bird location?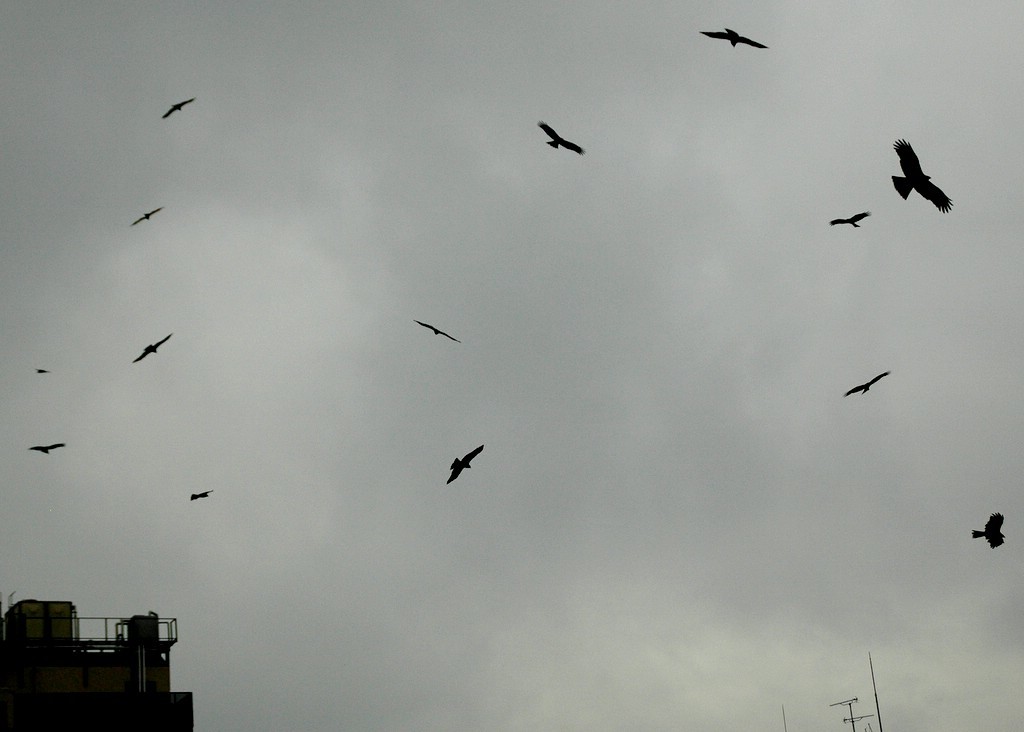
[844, 369, 890, 398]
